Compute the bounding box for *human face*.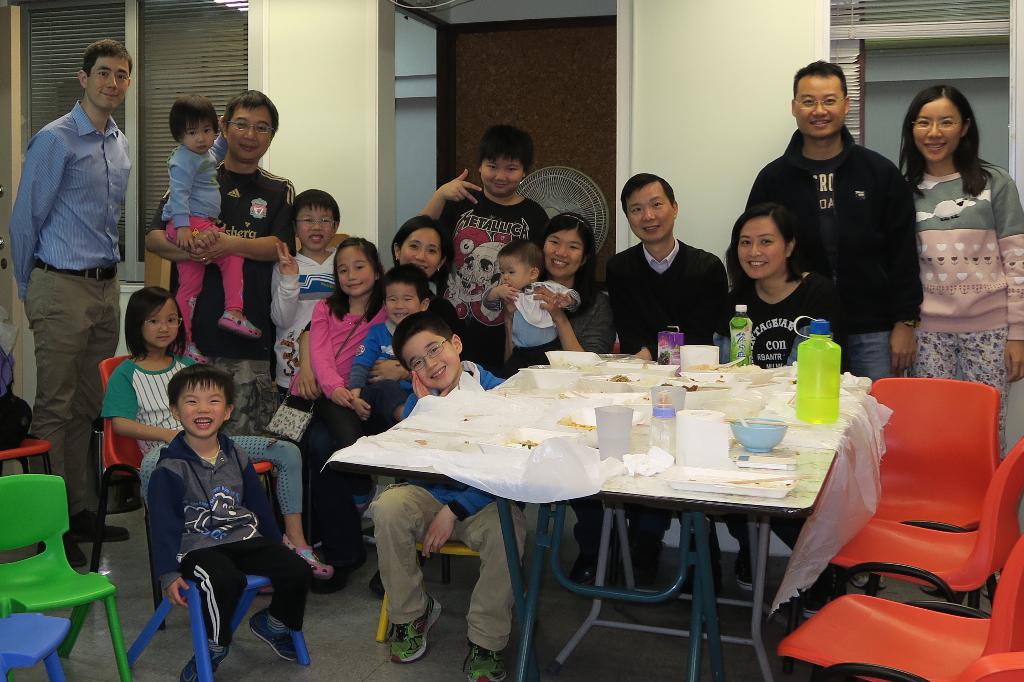
(x1=333, y1=248, x2=372, y2=297).
